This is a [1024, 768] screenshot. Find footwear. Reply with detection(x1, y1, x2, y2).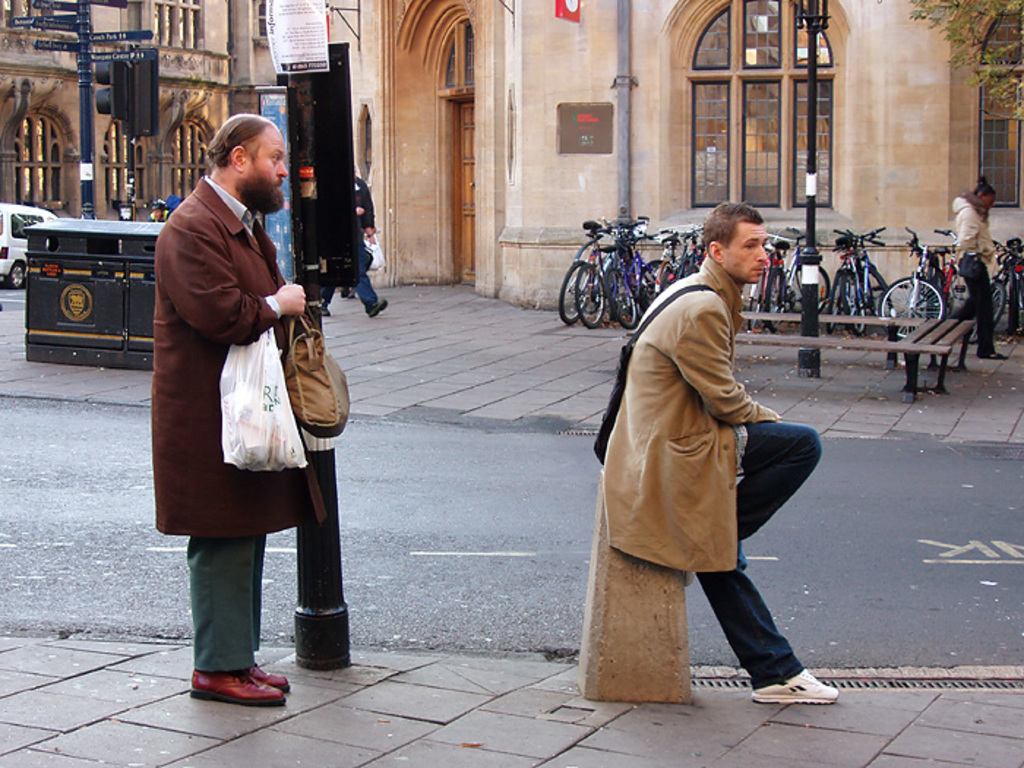
detection(980, 355, 1009, 358).
